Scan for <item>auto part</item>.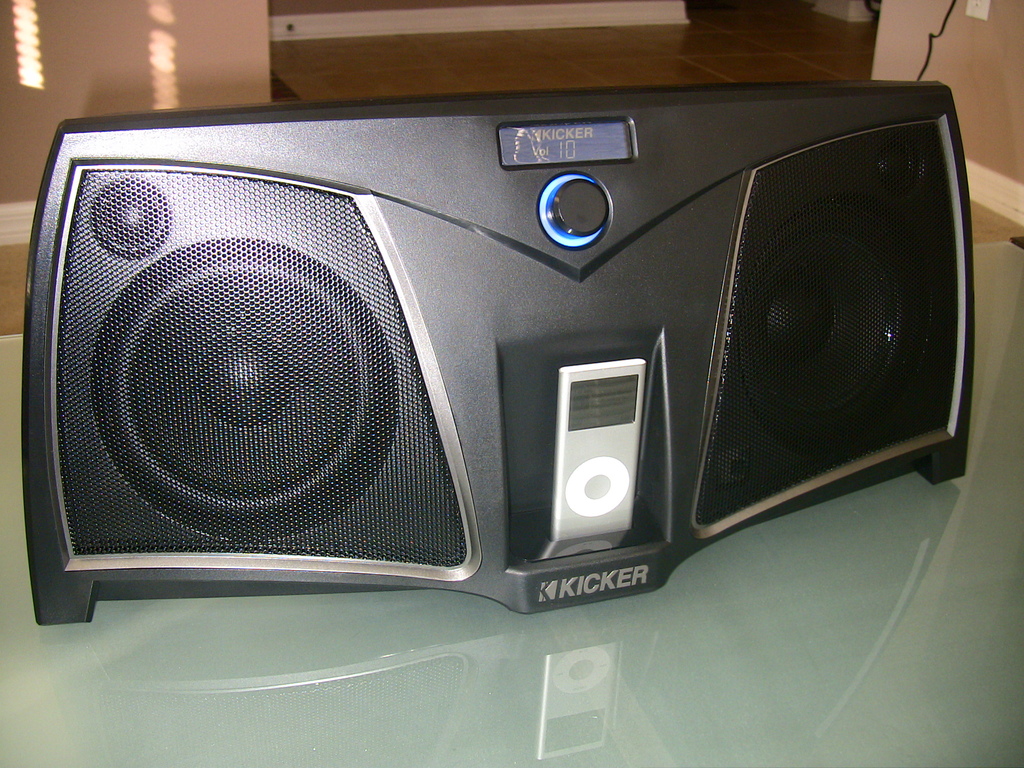
Scan result: 19:77:971:620.
